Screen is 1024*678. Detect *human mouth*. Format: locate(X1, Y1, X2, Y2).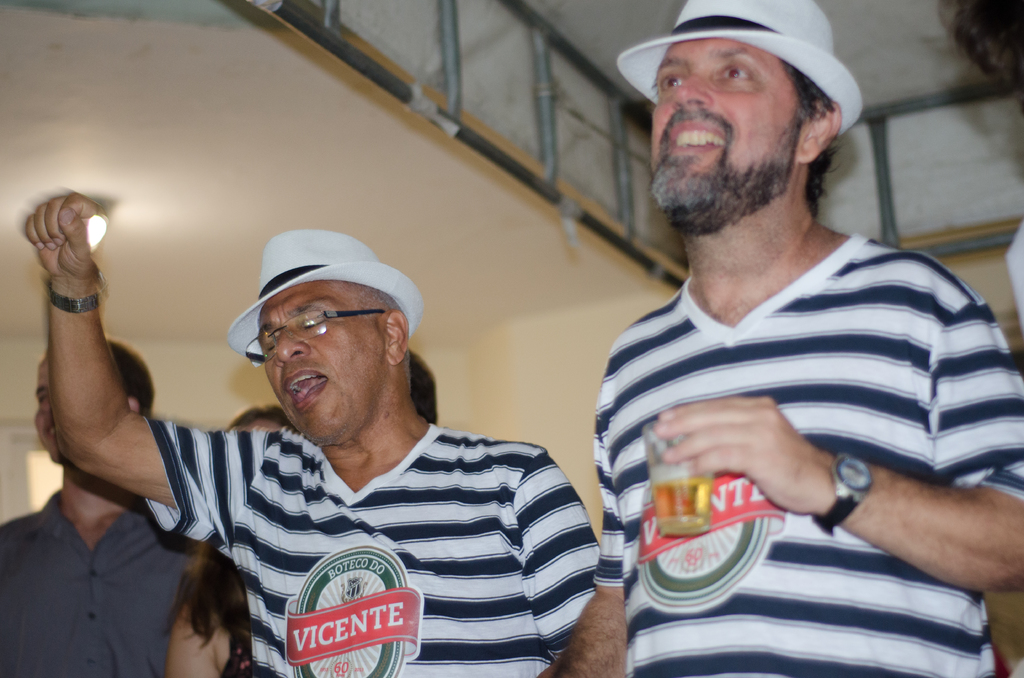
locate(279, 362, 335, 415).
